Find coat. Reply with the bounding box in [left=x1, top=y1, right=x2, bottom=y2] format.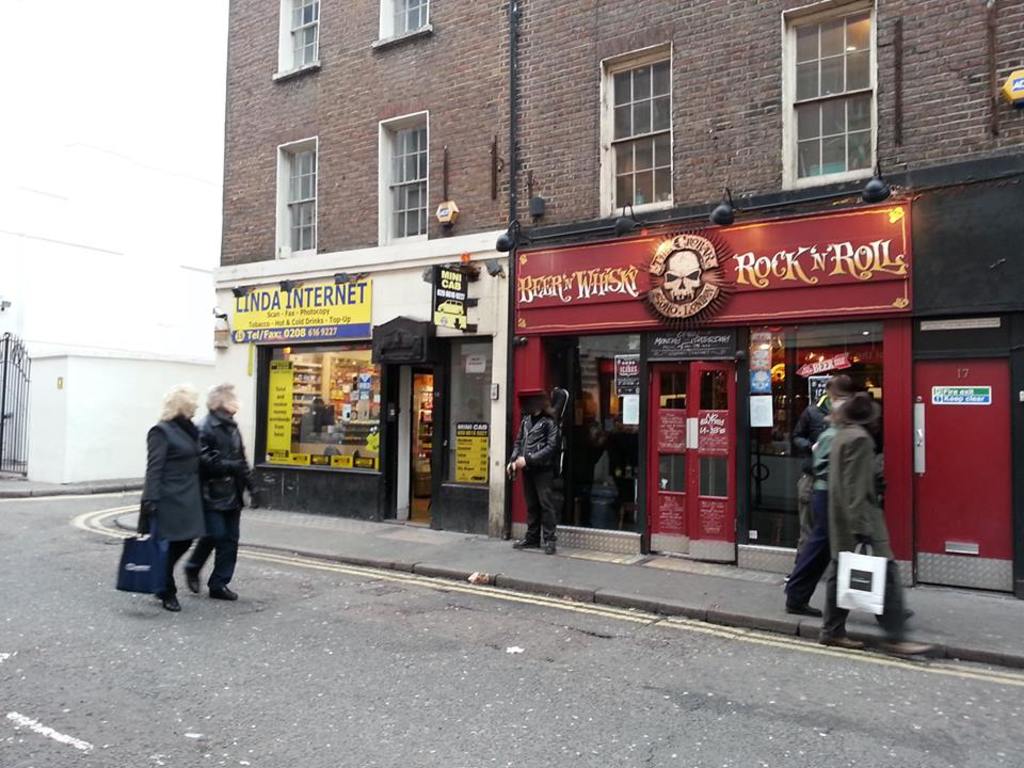
[left=138, top=403, right=205, bottom=540].
